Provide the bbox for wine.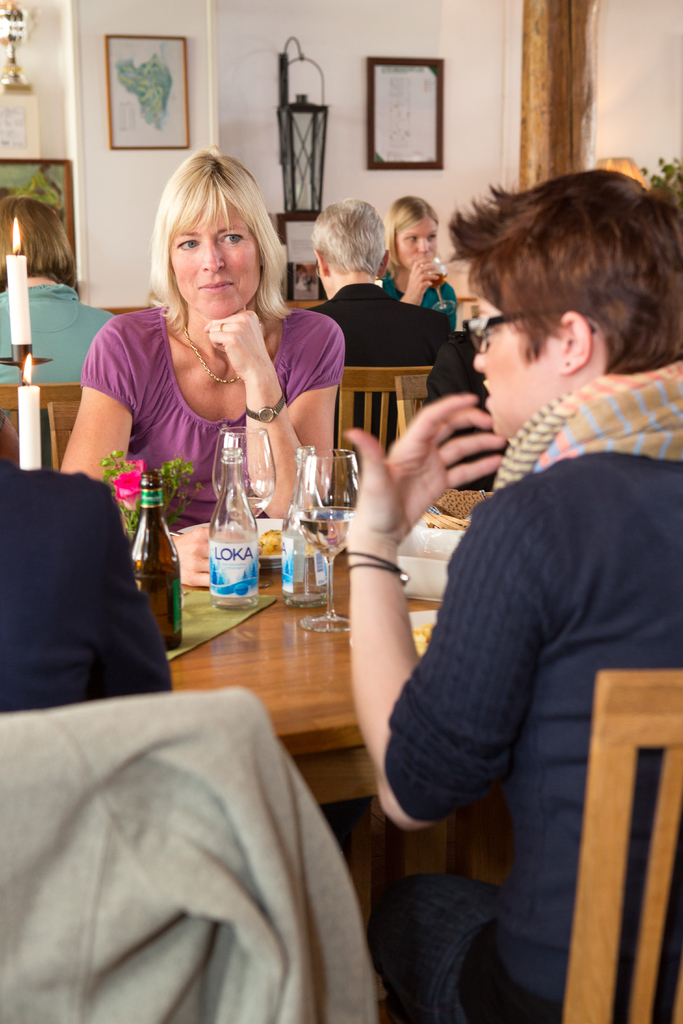
rect(296, 503, 354, 557).
